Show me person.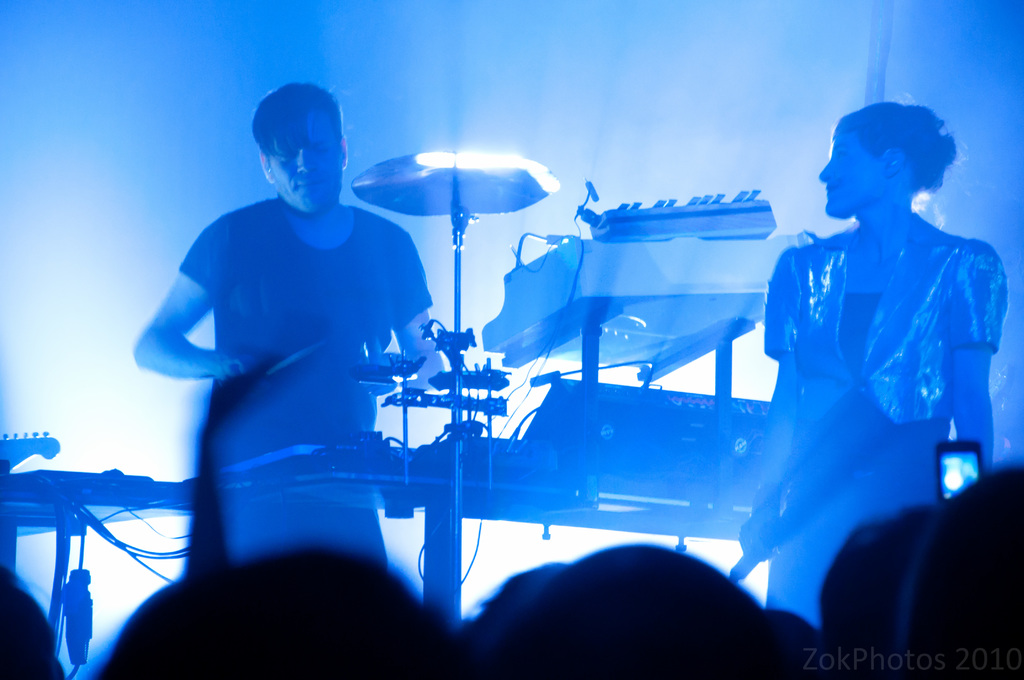
person is here: 745,99,1011,622.
